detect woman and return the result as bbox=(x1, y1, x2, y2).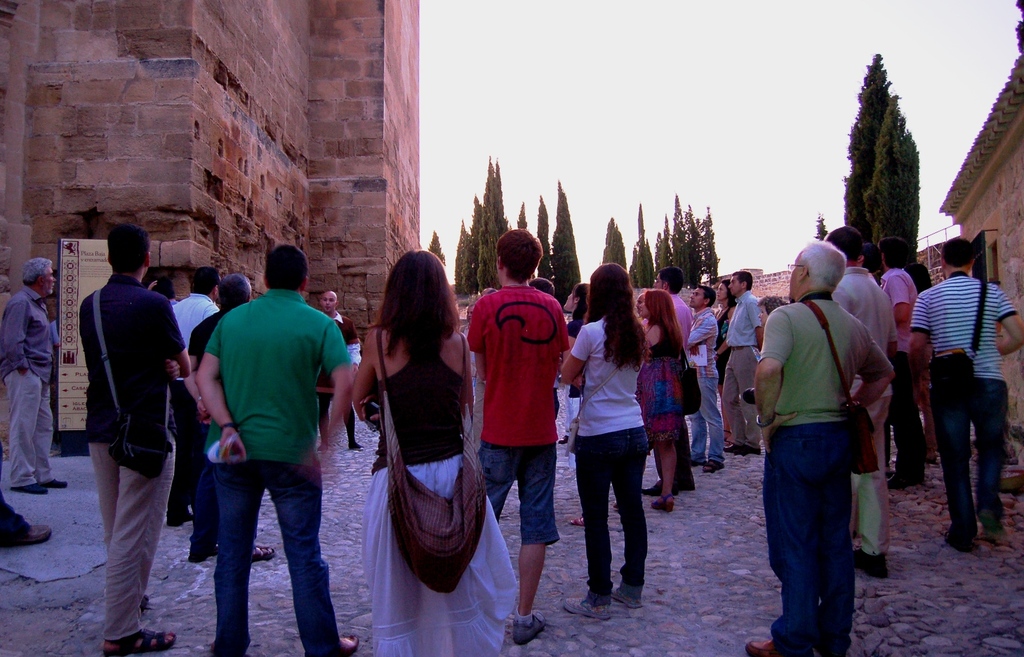
bbox=(558, 263, 651, 618).
